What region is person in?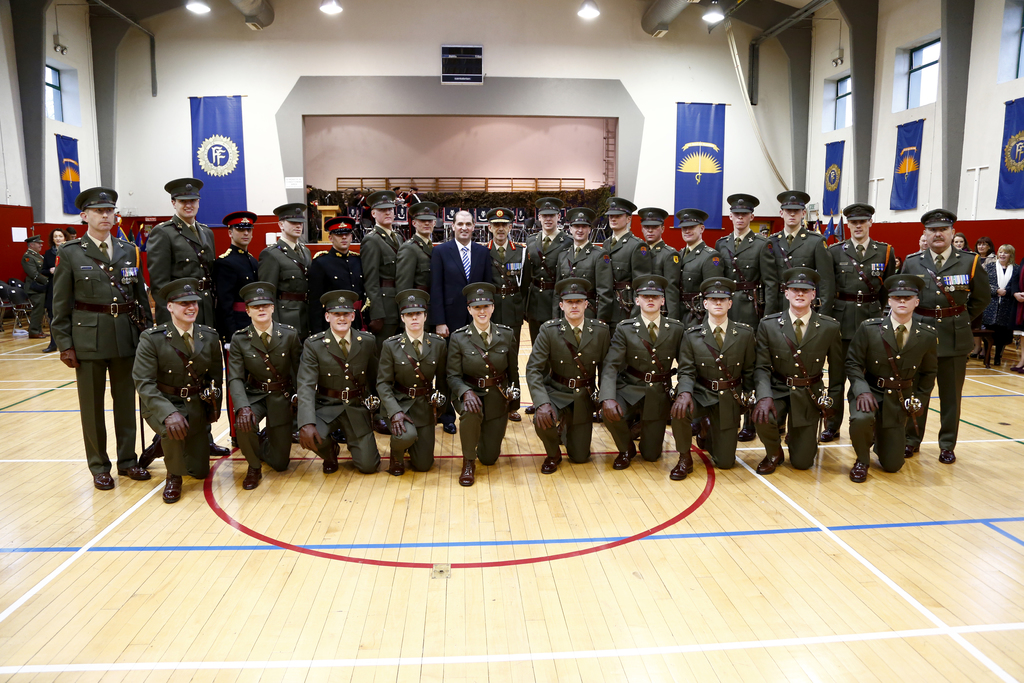
x1=749, y1=266, x2=847, y2=473.
